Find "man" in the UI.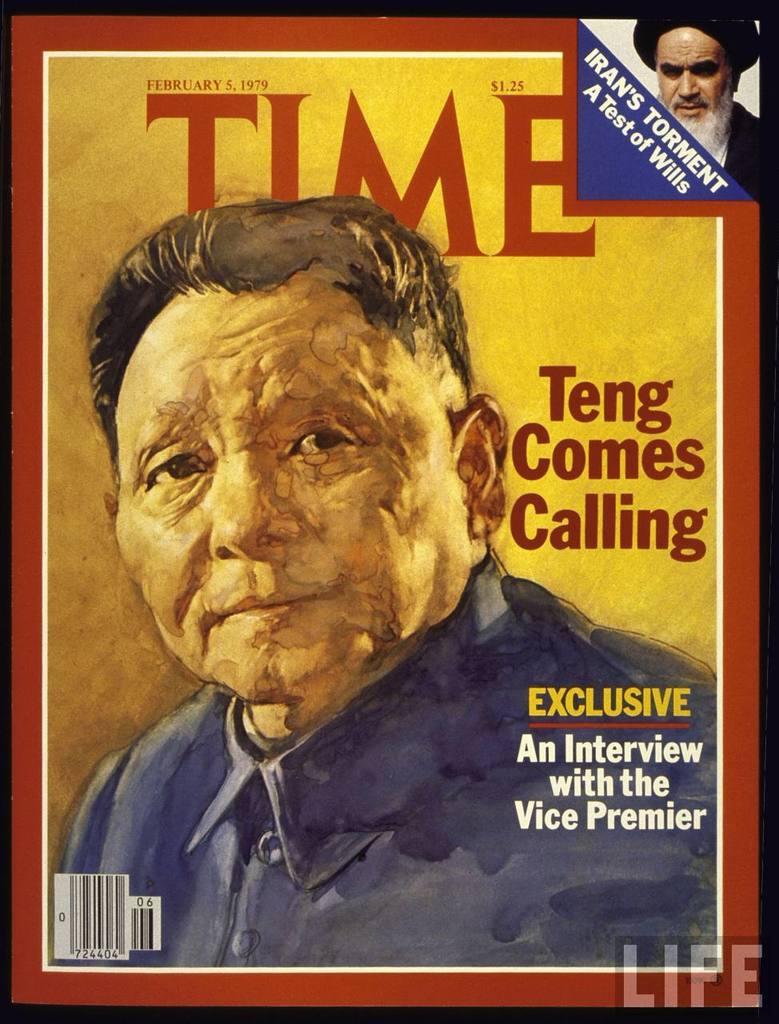
UI element at left=627, top=8, right=768, bottom=197.
